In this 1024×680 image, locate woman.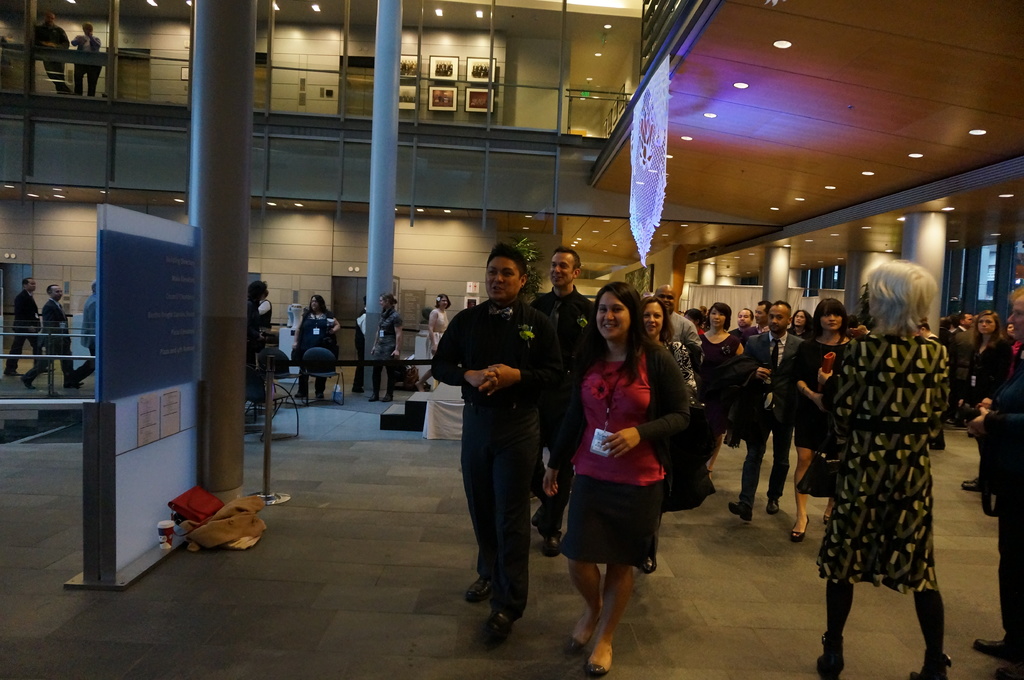
Bounding box: (420, 292, 455, 395).
